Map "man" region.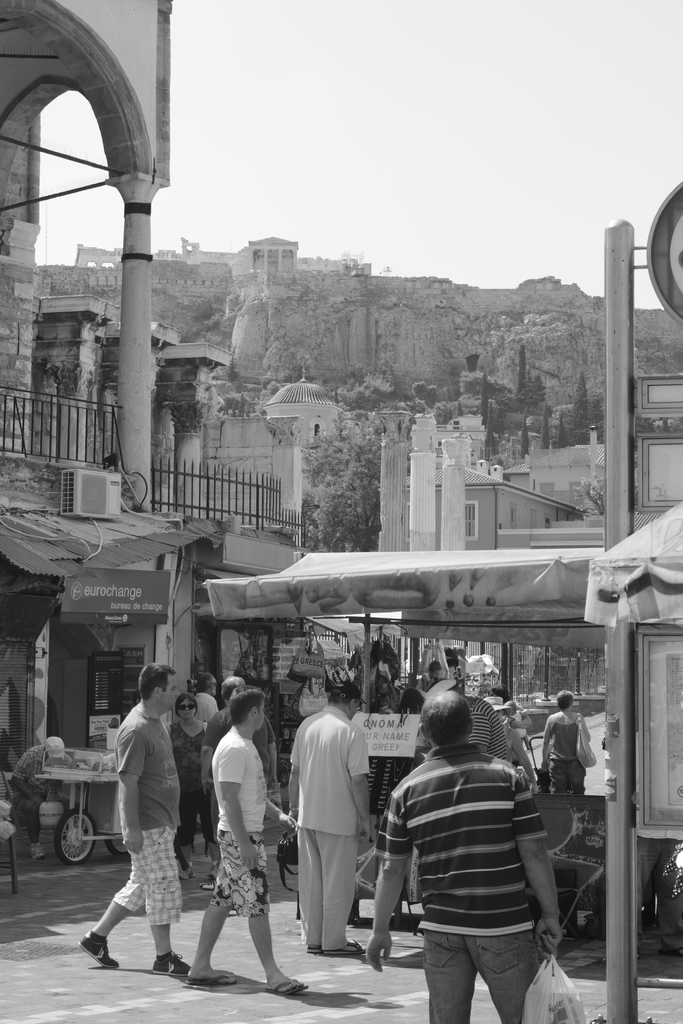
Mapped to (279,691,380,964).
